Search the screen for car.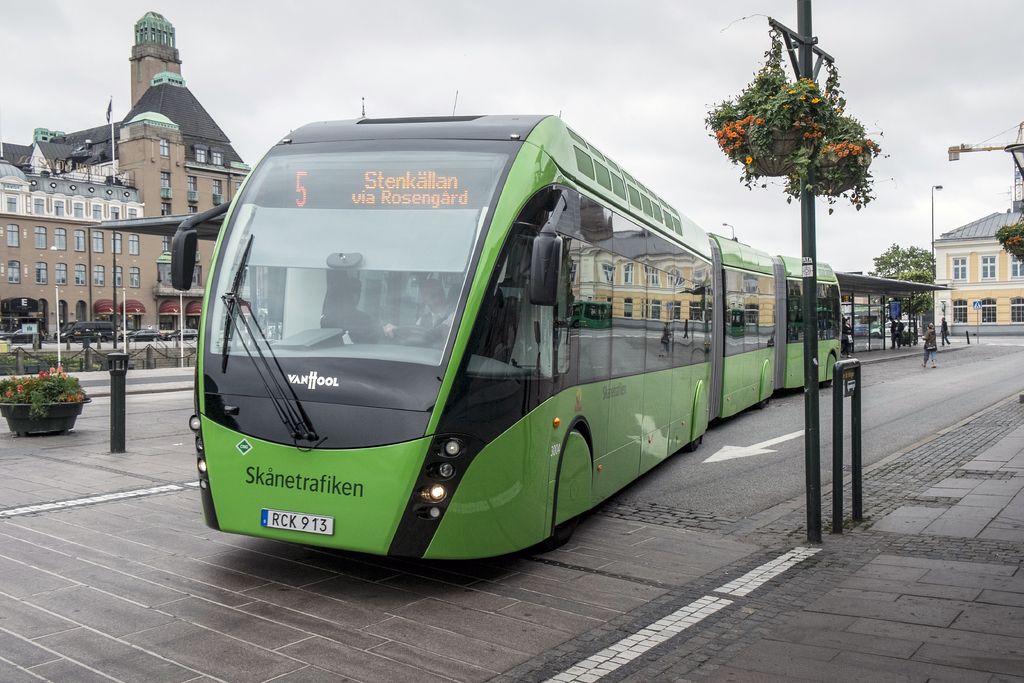
Found at 0/325/41/350.
